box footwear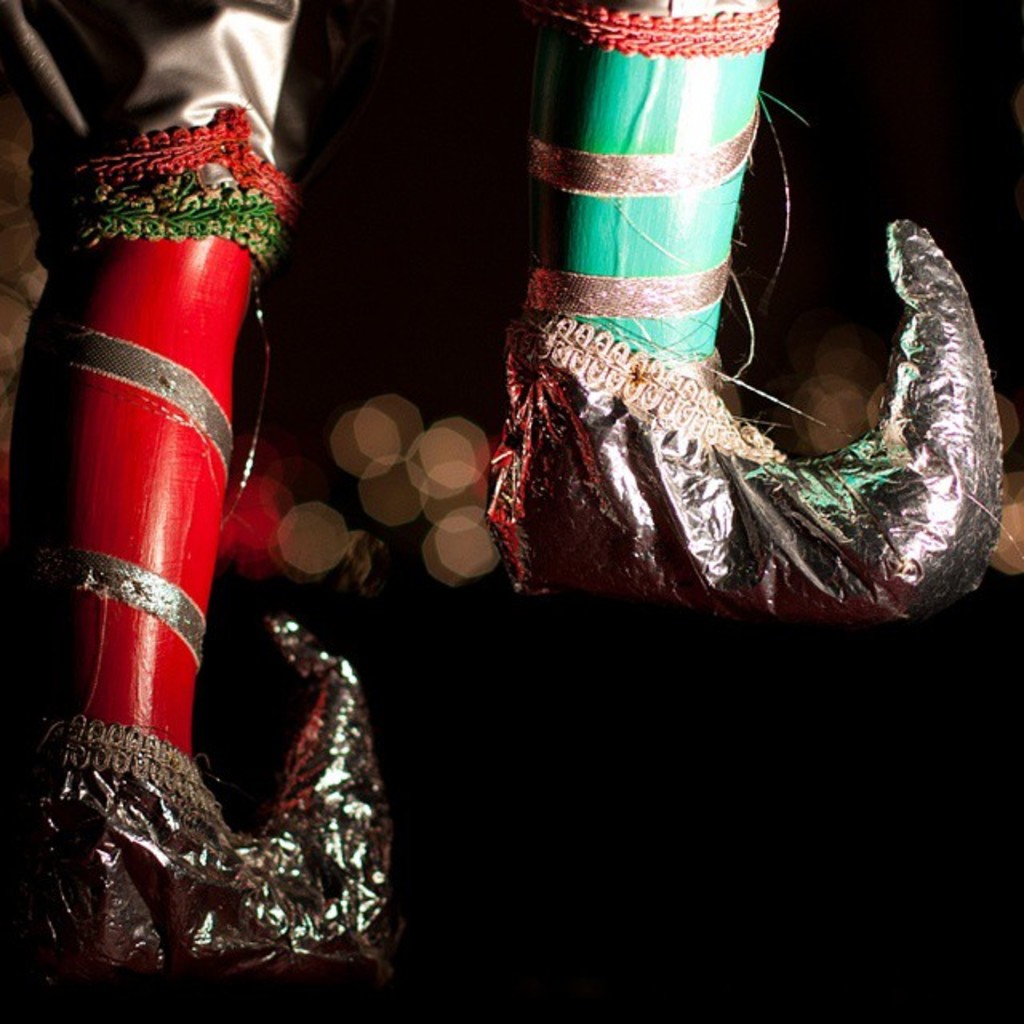
[10, 608, 403, 995]
